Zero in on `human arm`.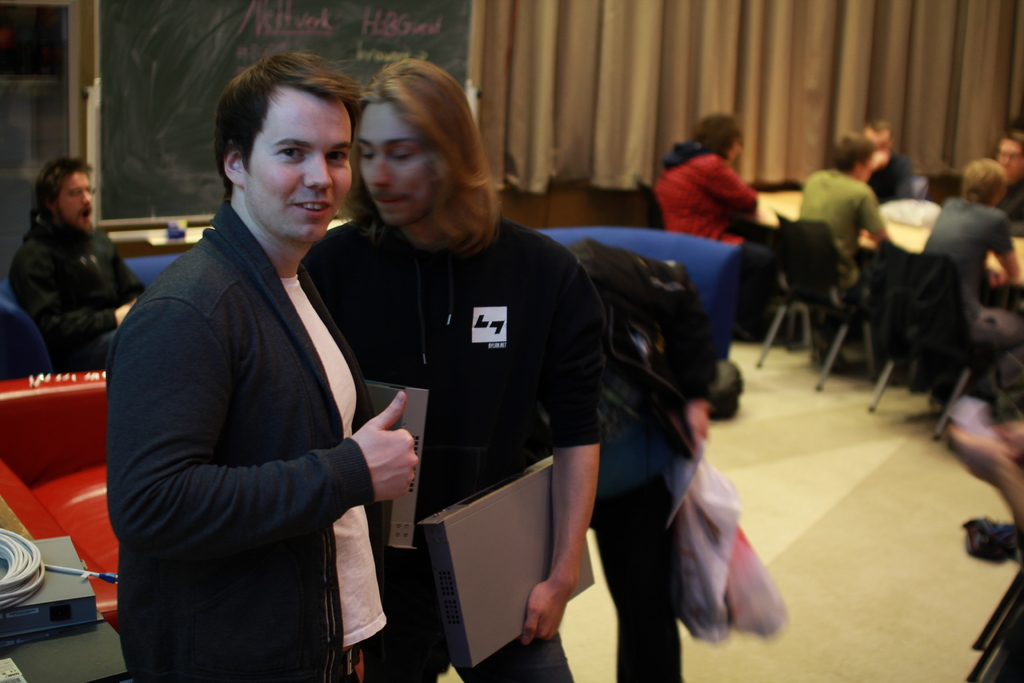
Zeroed in: 528, 243, 601, 642.
